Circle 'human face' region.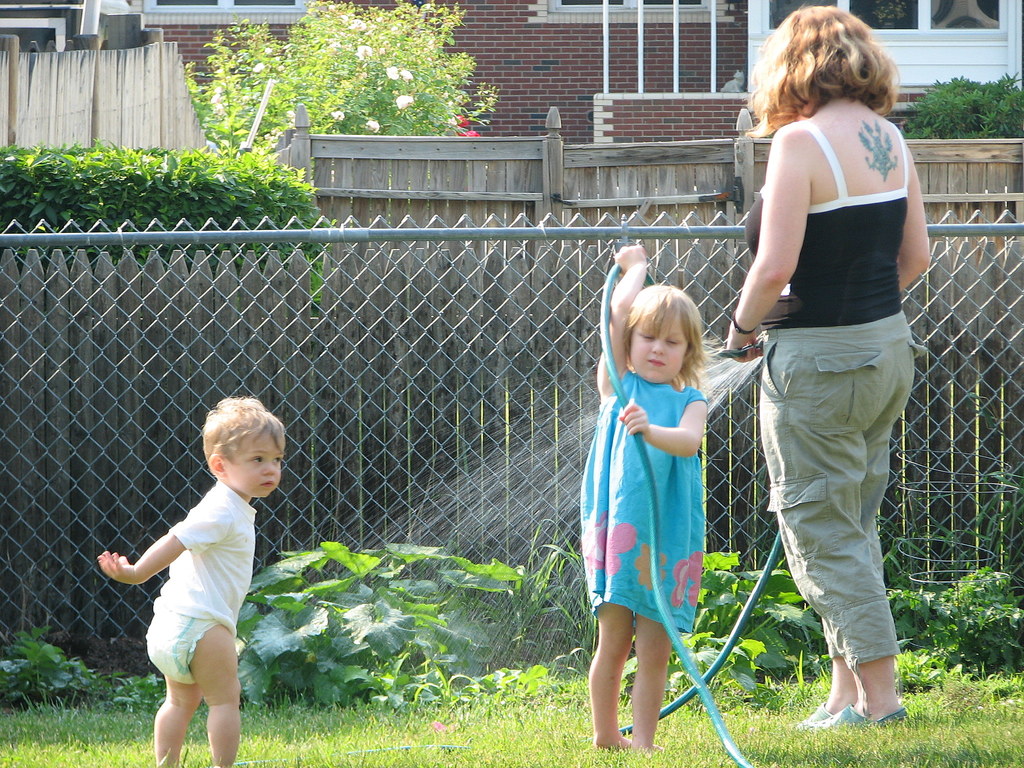
Region: [227, 428, 292, 498].
